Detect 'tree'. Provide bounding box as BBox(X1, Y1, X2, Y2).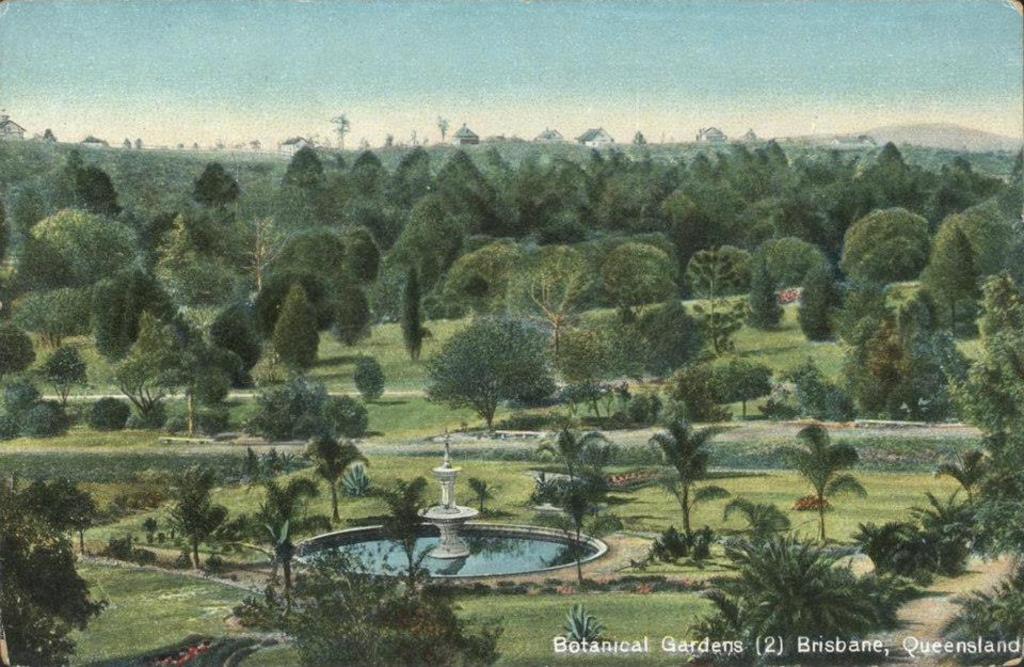
BBox(546, 320, 651, 434).
